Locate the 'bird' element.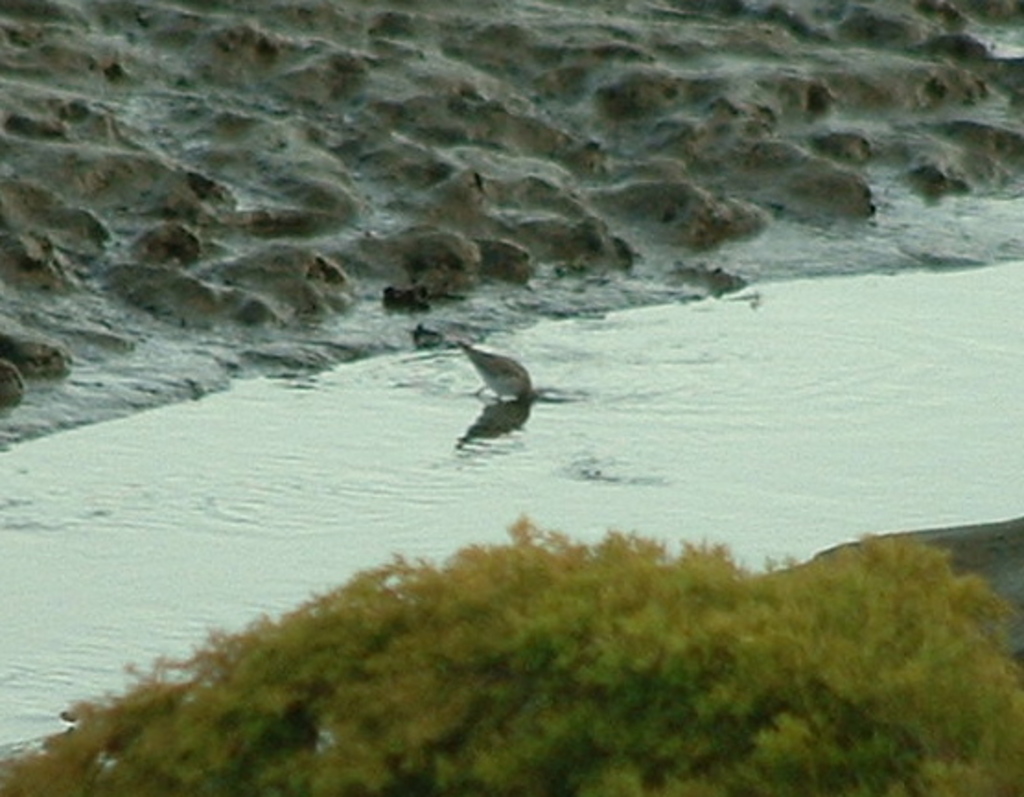
Element bbox: box(422, 324, 565, 445).
